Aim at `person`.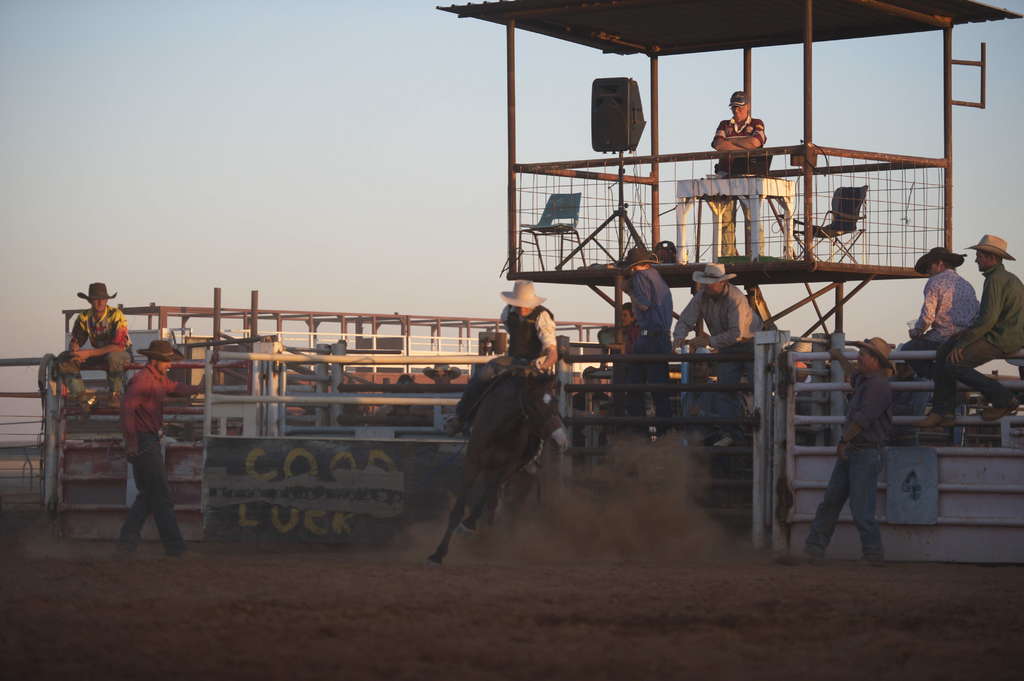
Aimed at rect(708, 89, 767, 255).
